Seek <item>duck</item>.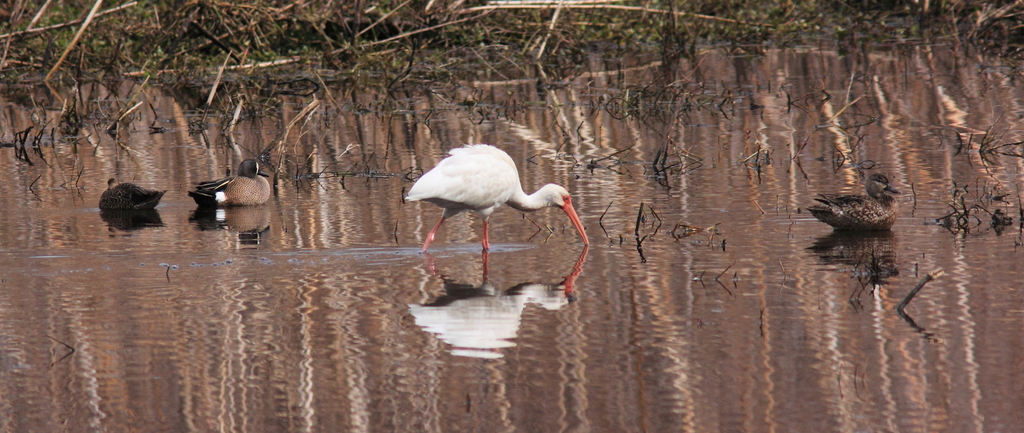
x1=97 y1=177 x2=168 y2=220.
